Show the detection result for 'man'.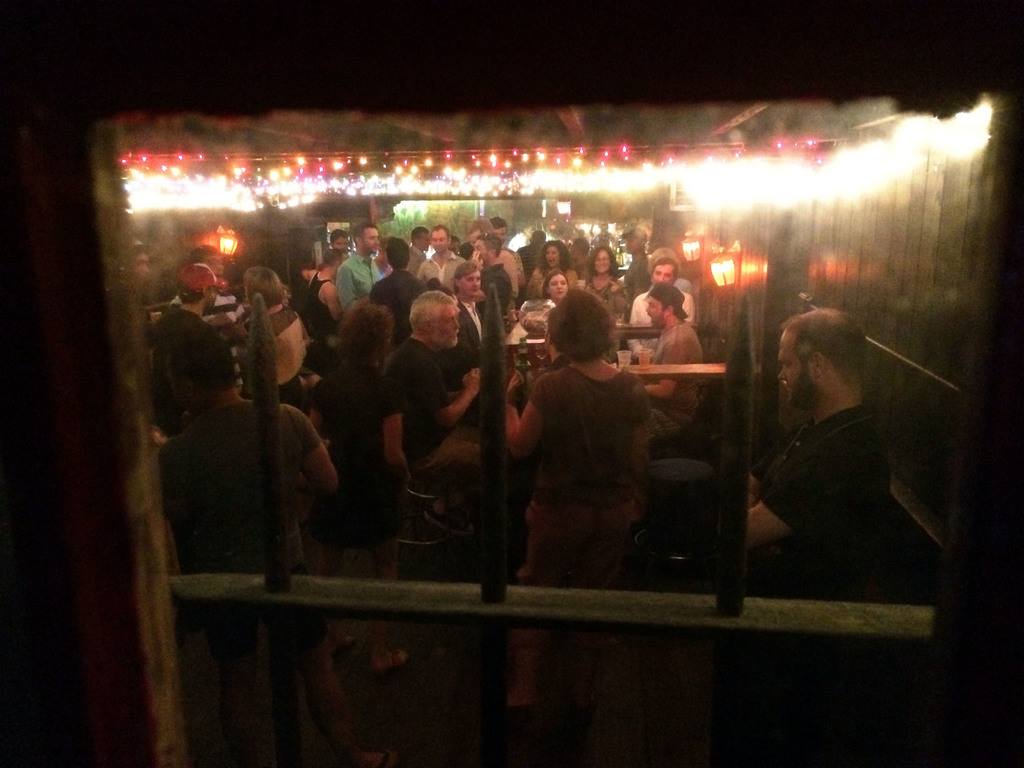
<box>490,216,516,253</box>.
